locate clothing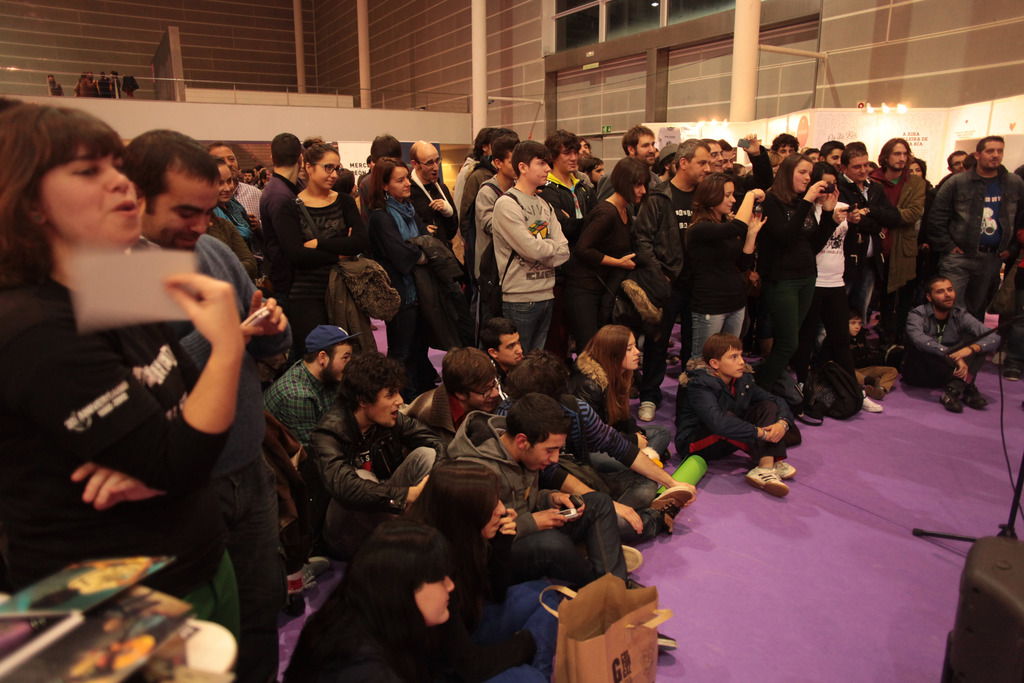
x1=556 y1=386 x2=660 y2=537
